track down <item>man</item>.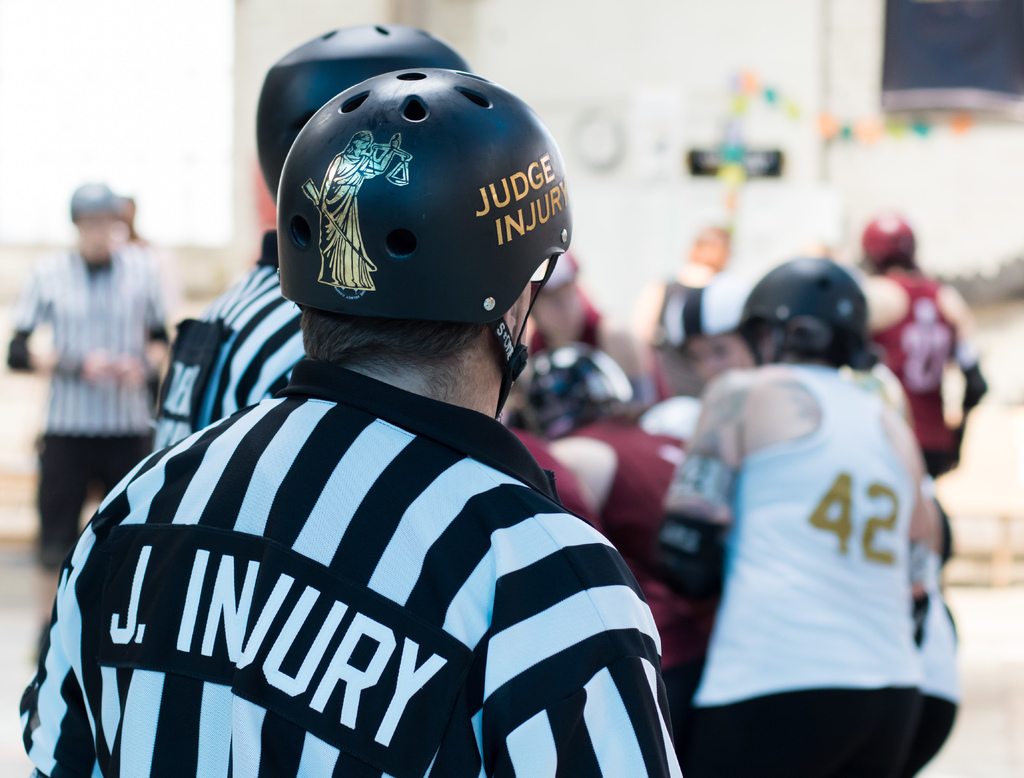
Tracked to 665 254 961 777.
